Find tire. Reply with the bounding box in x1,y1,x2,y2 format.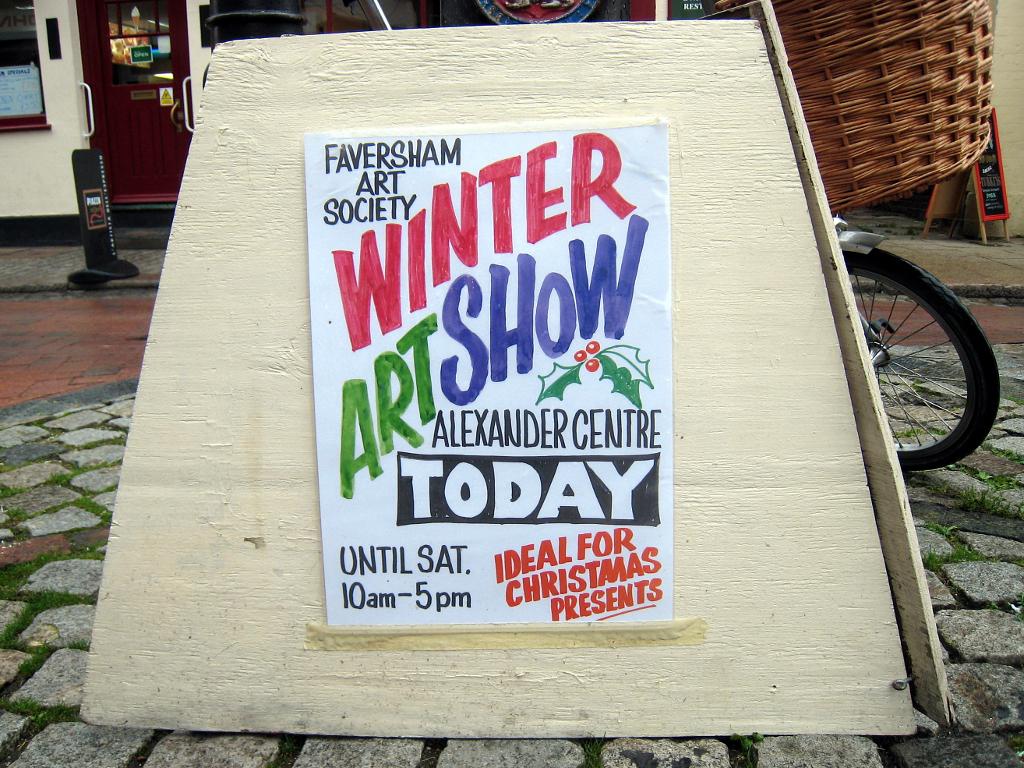
841,241,997,469.
